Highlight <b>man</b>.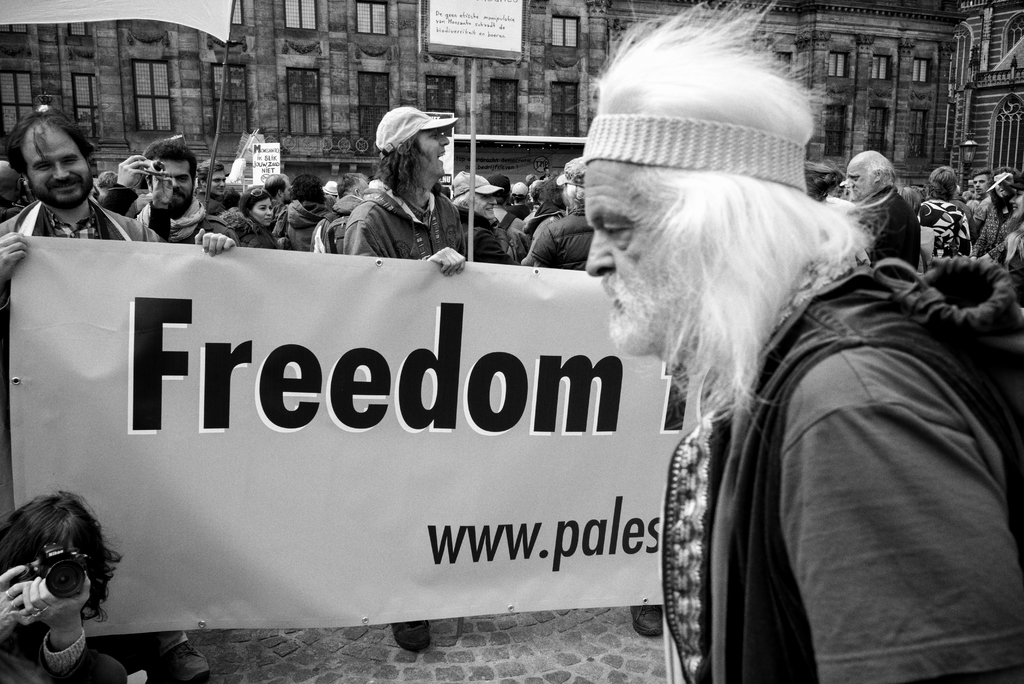
Highlighted region: left=847, top=148, right=929, bottom=277.
